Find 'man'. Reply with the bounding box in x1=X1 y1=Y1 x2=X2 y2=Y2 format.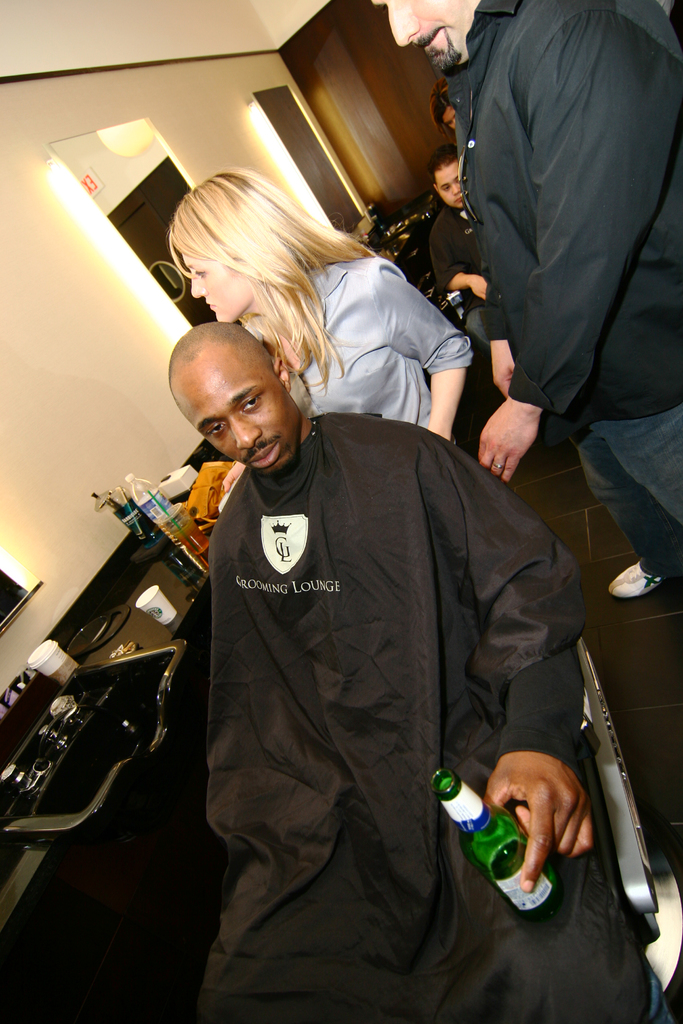
x1=426 y1=144 x2=501 y2=365.
